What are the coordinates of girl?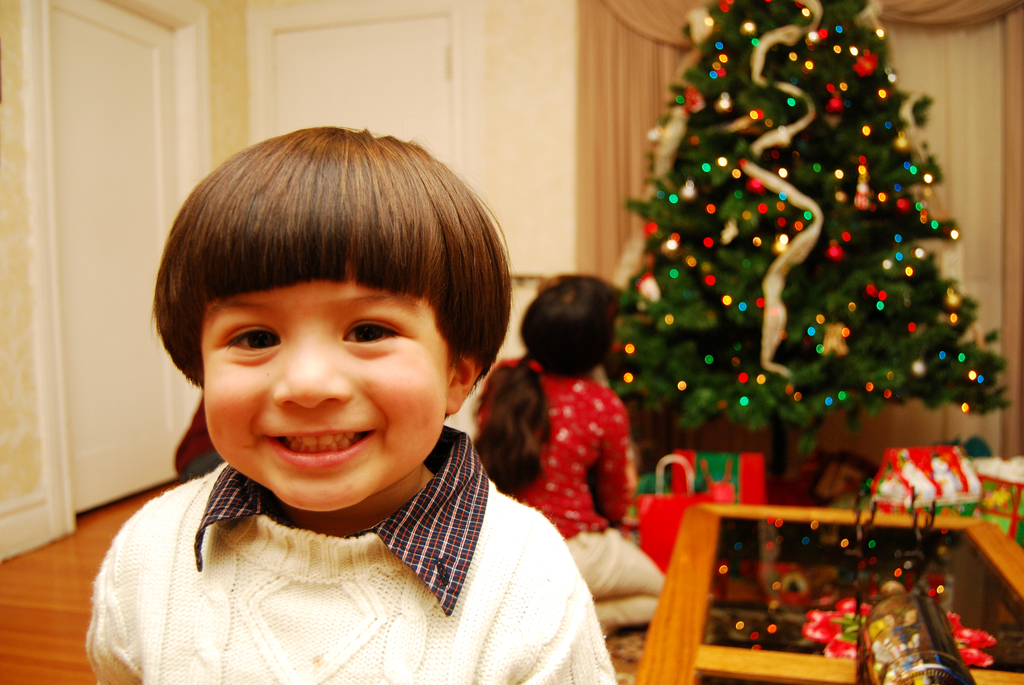
select_region(83, 124, 622, 684).
